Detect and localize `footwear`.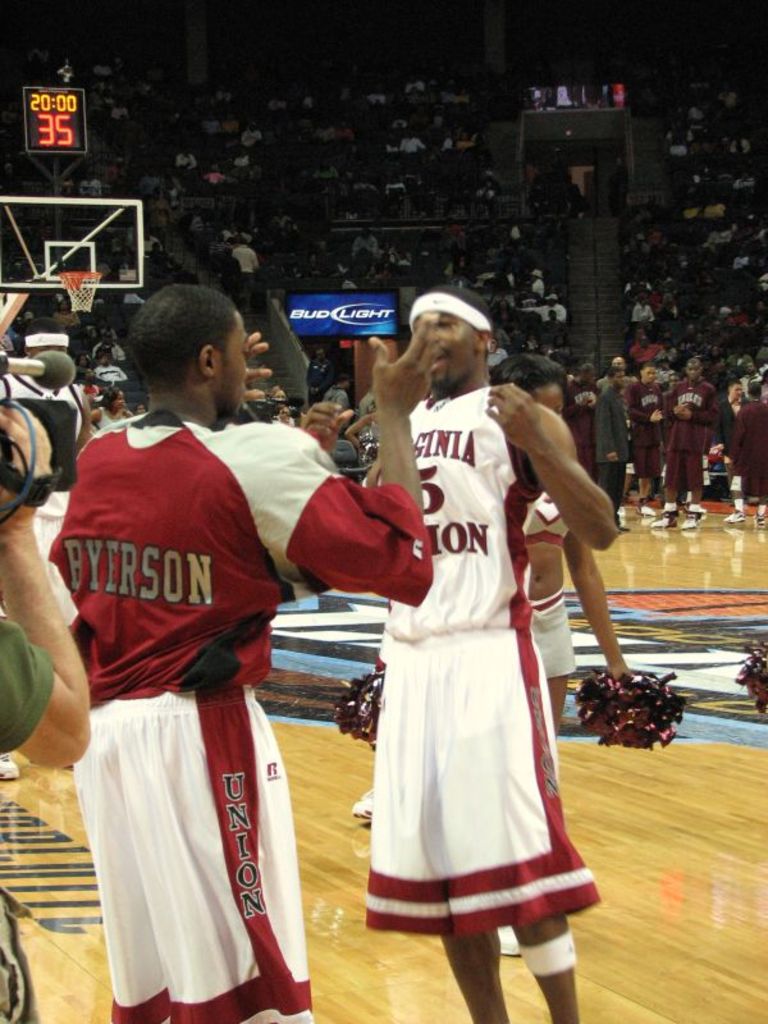
Localized at bbox=[753, 515, 765, 529].
